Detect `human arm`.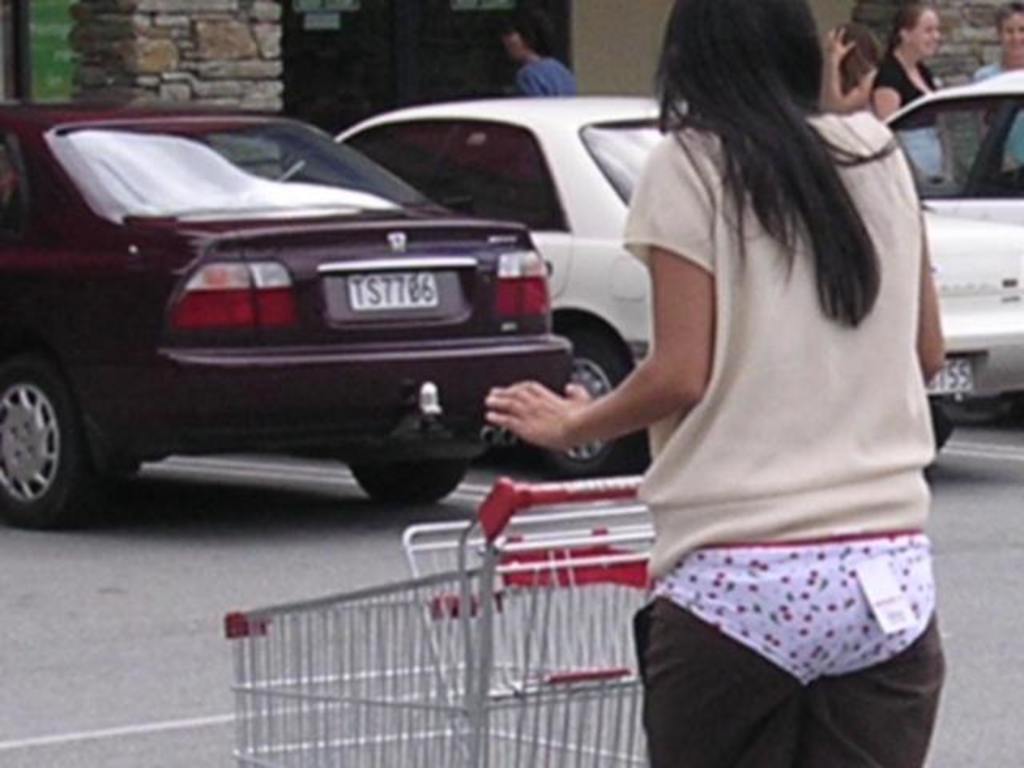
Detected at crop(918, 229, 952, 386).
